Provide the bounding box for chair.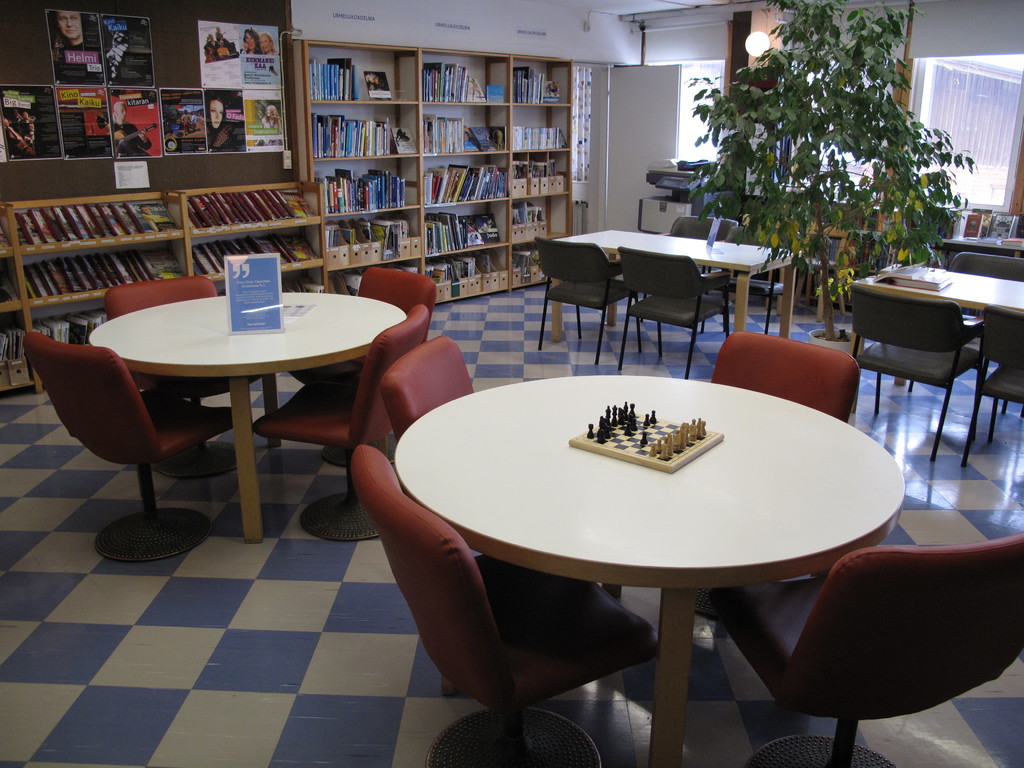
258,305,430,539.
